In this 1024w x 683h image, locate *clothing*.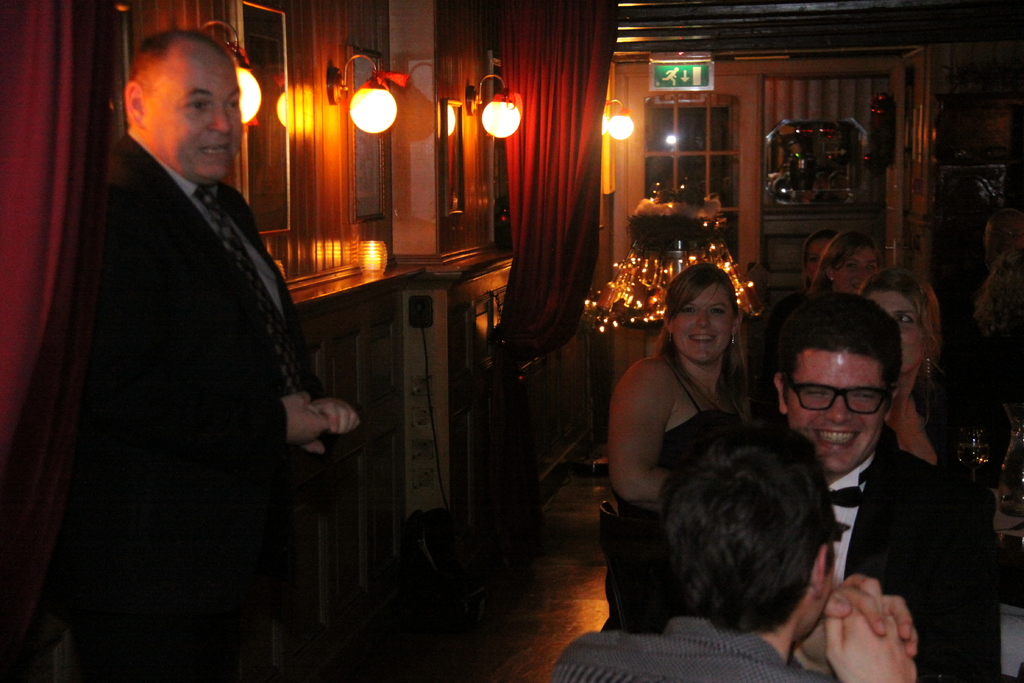
Bounding box: <box>618,365,742,598</box>.
